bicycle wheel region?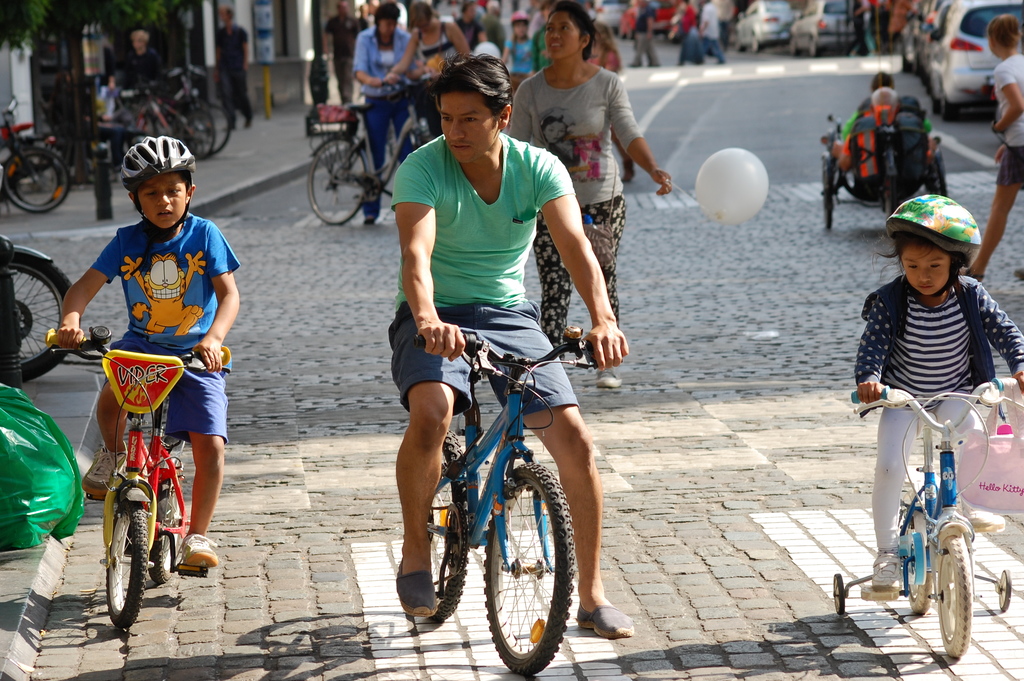
(171,109,218,163)
